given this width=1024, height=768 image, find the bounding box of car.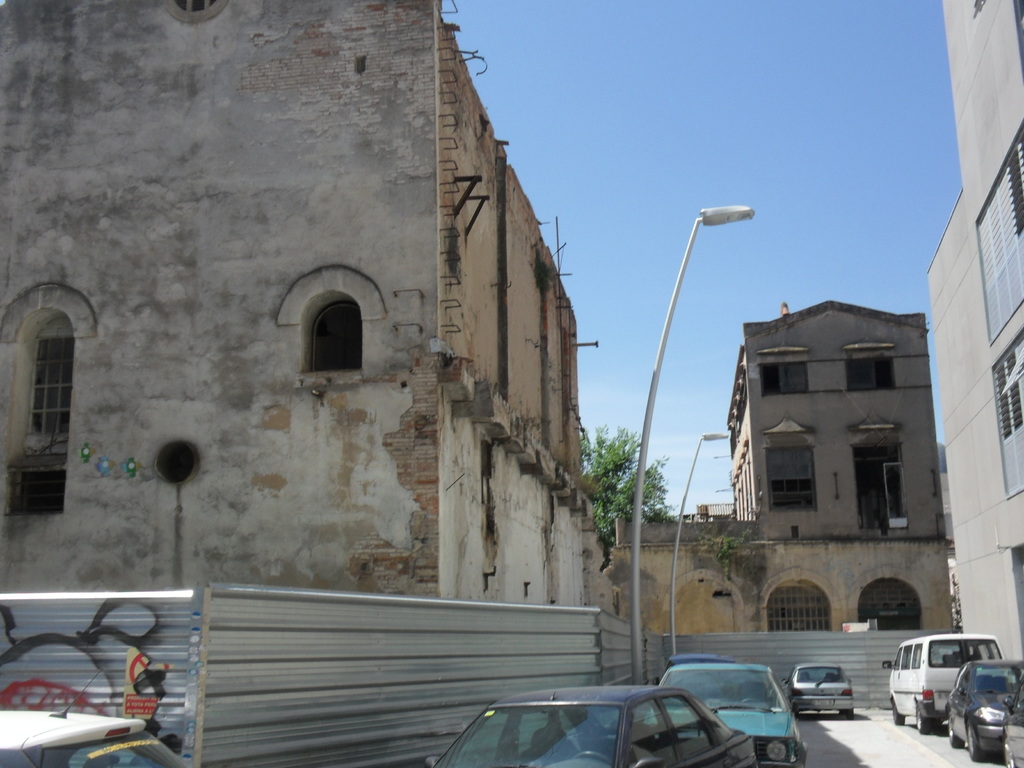
{"x1": 790, "y1": 663, "x2": 856, "y2": 715}.
